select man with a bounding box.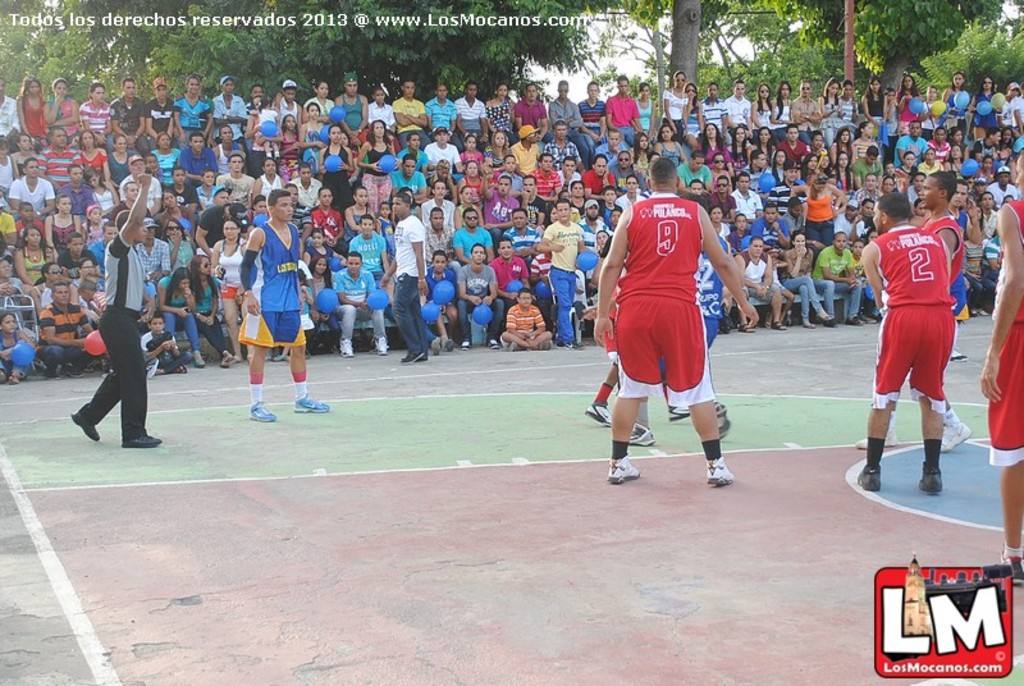
x1=421 y1=252 x2=466 y2=356.
